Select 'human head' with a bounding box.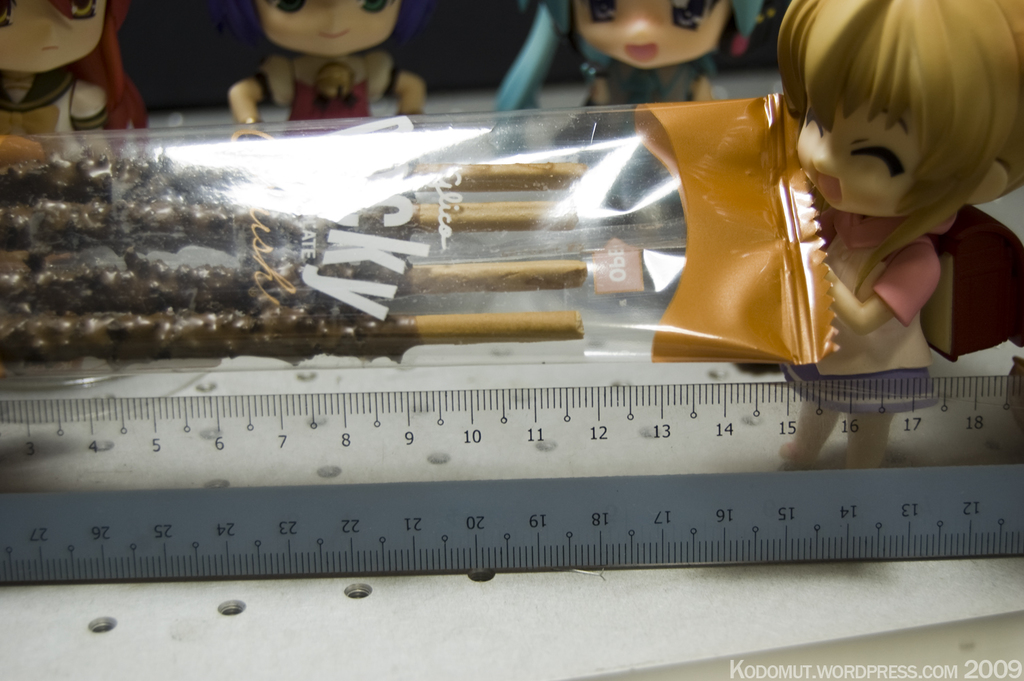
l=259, t=0, r=400, b=58.
